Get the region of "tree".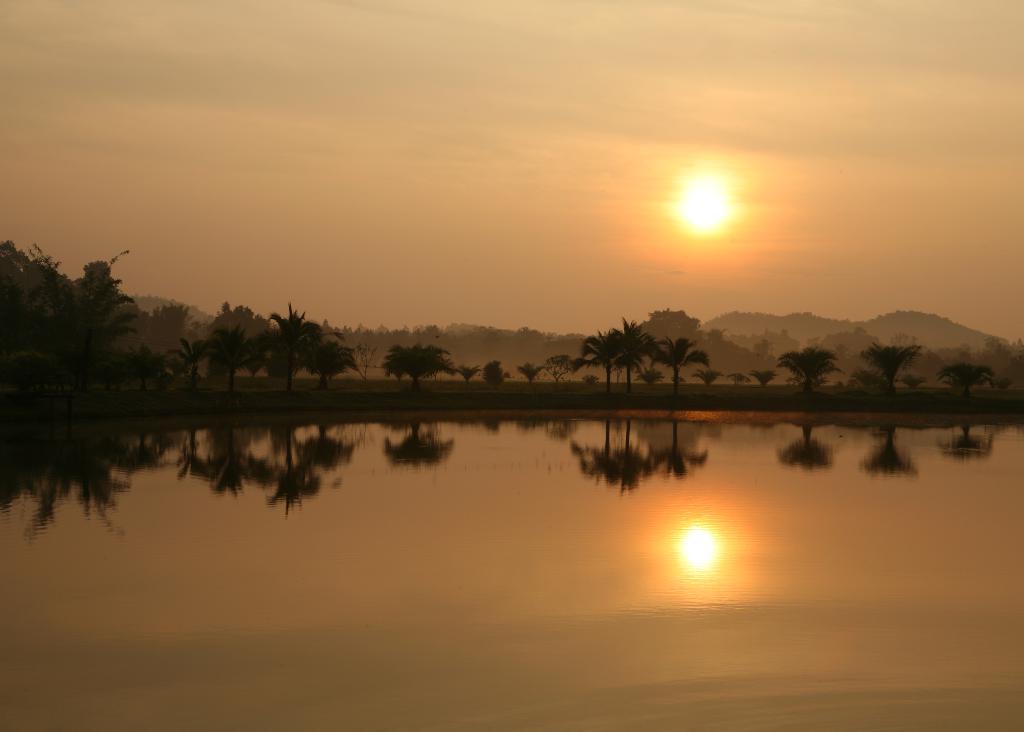
locate(539, 343, 577, 386).
